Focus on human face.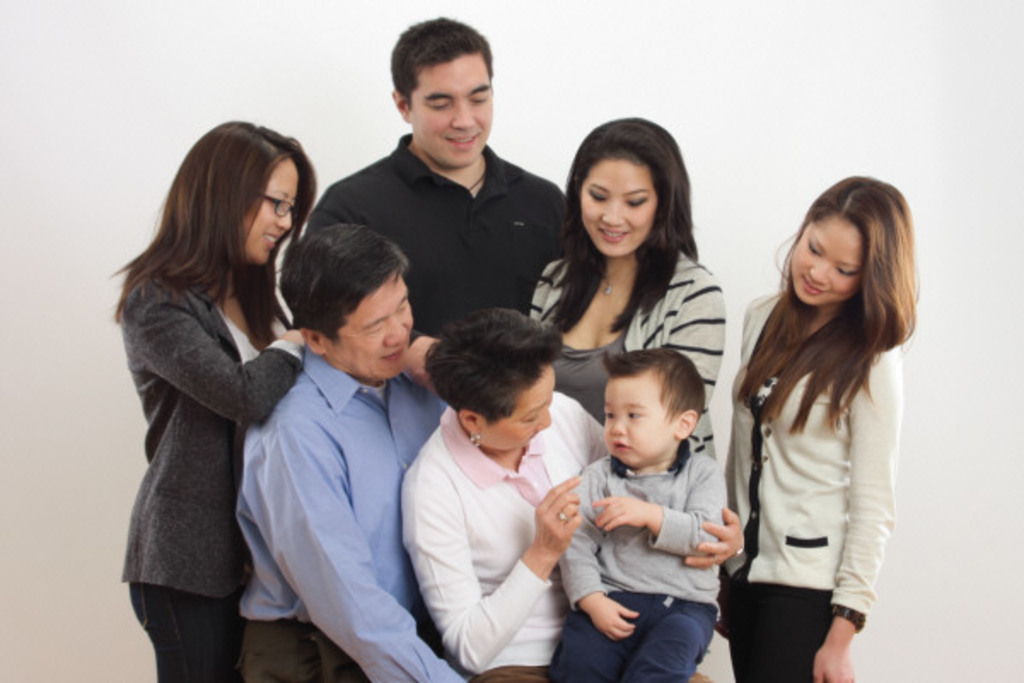
Focused at [413, 58, 497, 167].
